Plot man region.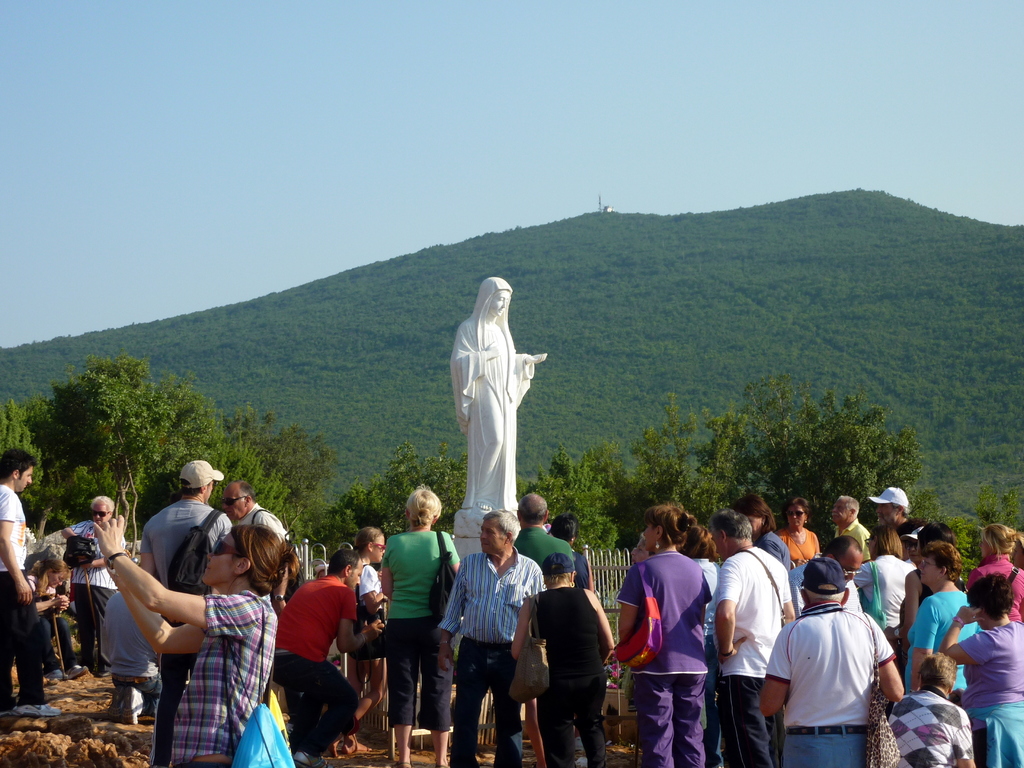
Plotted at region(769, 556, 893, 760).
